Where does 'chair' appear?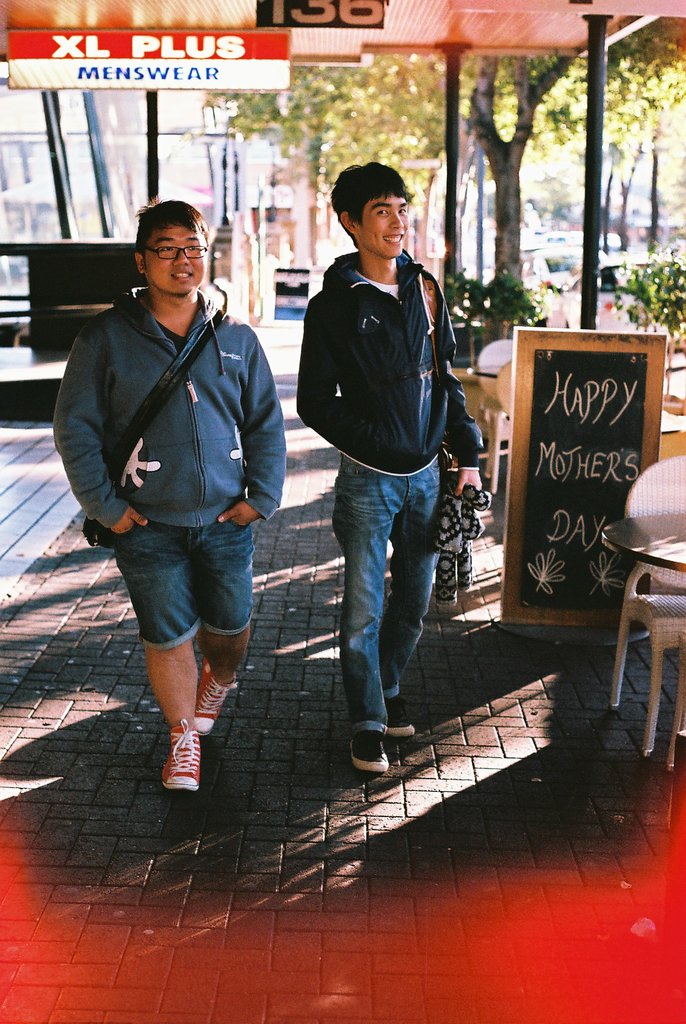
Appears at <region>473, 337, 512, 470</region>.
